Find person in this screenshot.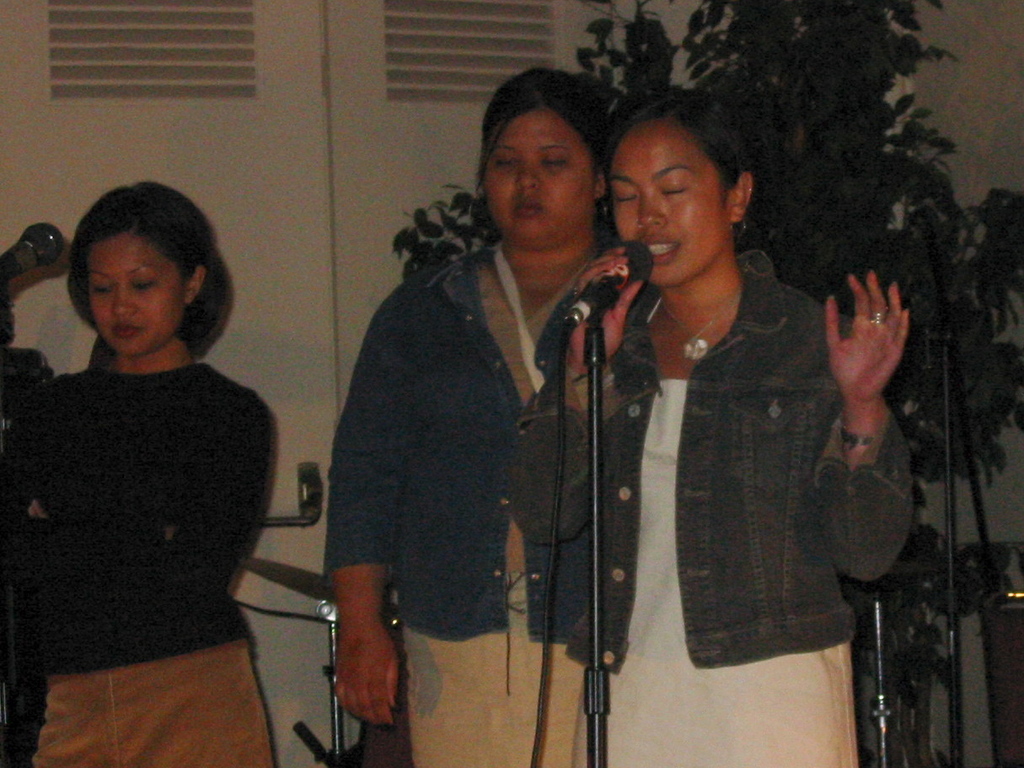
The bounding box for person is x1=515, y1=82, x2=909, y2=767.
